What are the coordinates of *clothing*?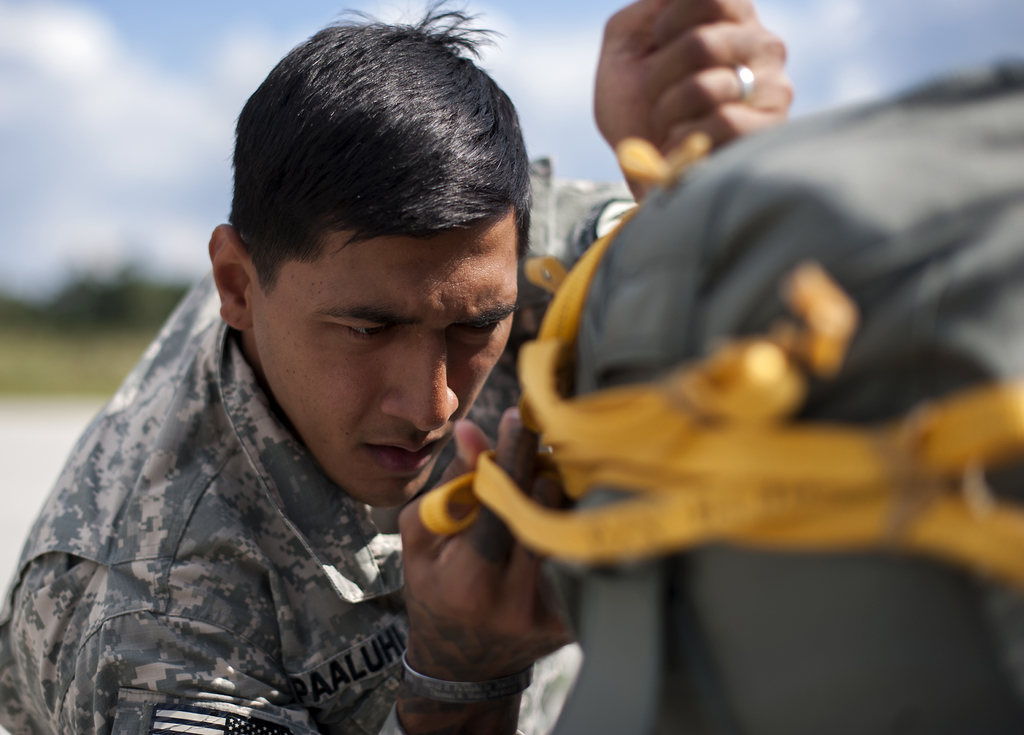
[left=0, top=181, right=620, bottom=734].
